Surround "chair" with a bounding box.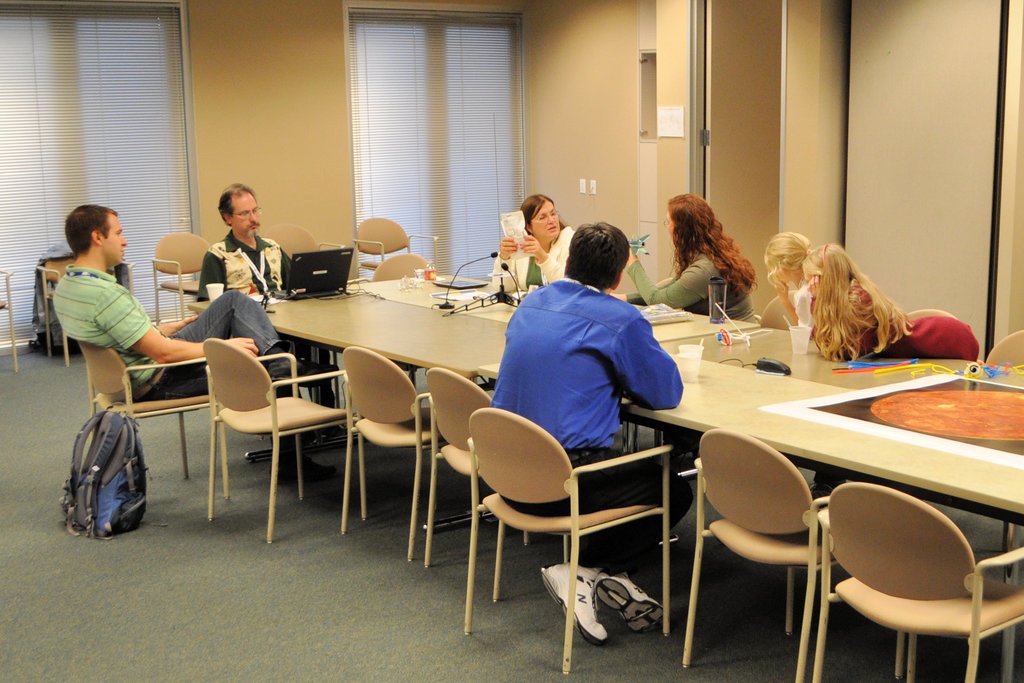
(left=372, top=251, right=428, bottom=281).
